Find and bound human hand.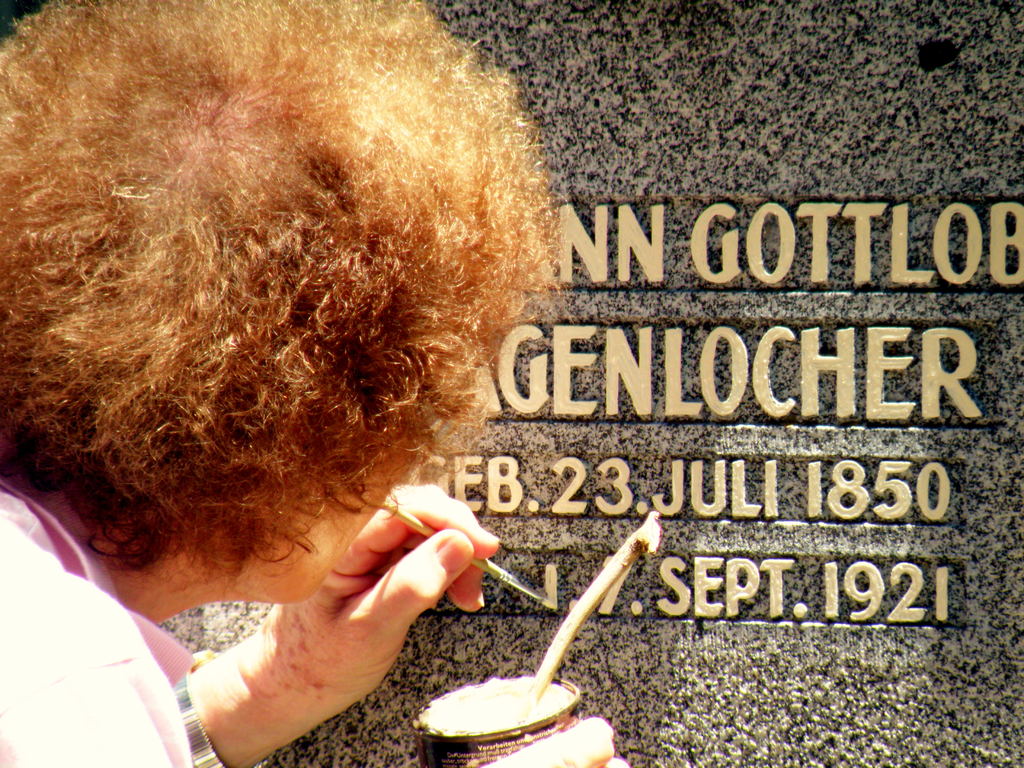
Bound: locate(474, 715, 633, 767).
